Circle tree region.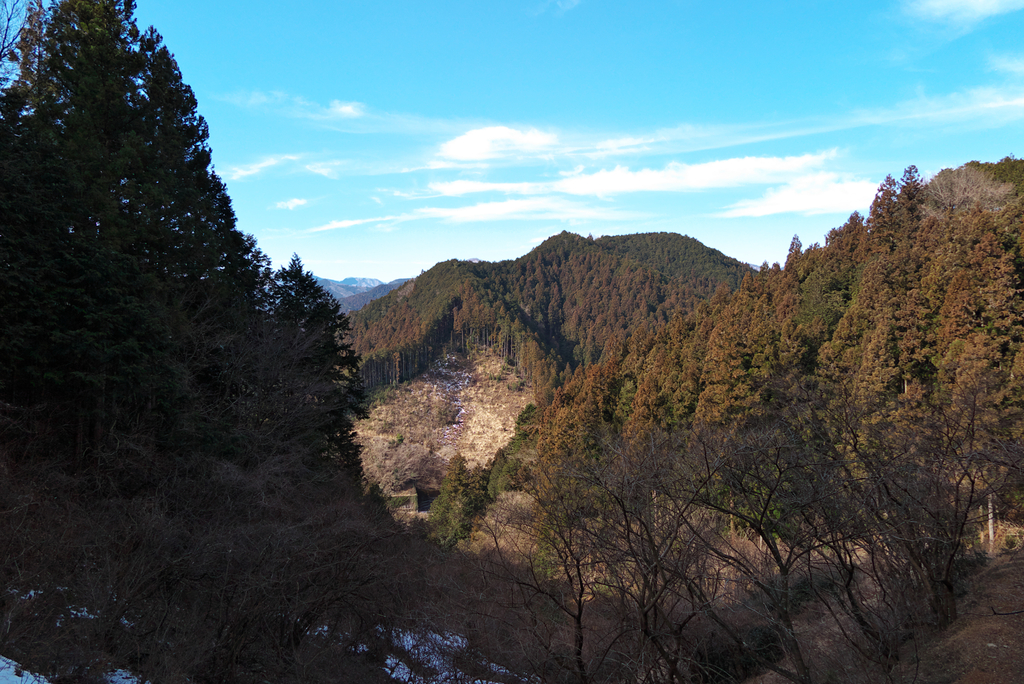
Region: (433,142,1023,683).
